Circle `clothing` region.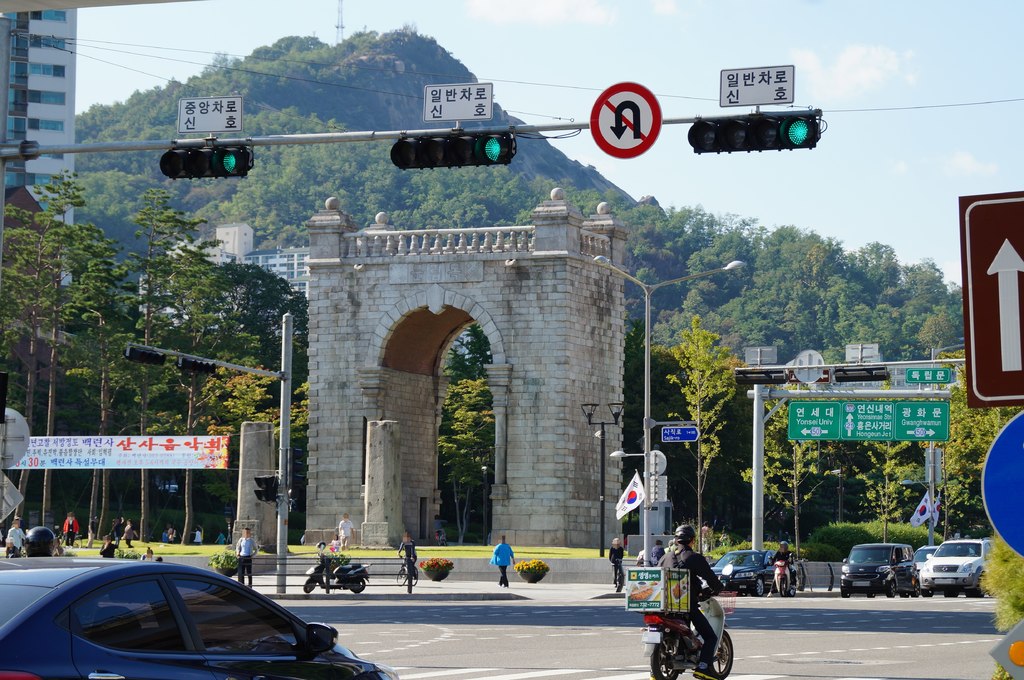
Region: box(62, 516, 79, 544).
